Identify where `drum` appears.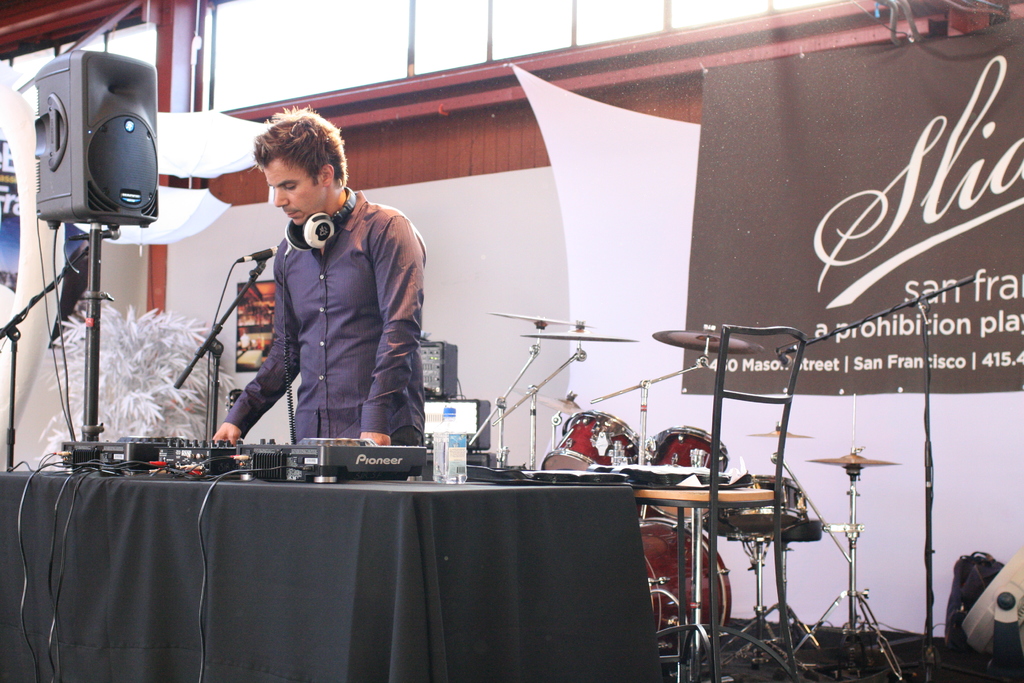
Appears at x1=630, y1=513, x2=734, y2=650.
